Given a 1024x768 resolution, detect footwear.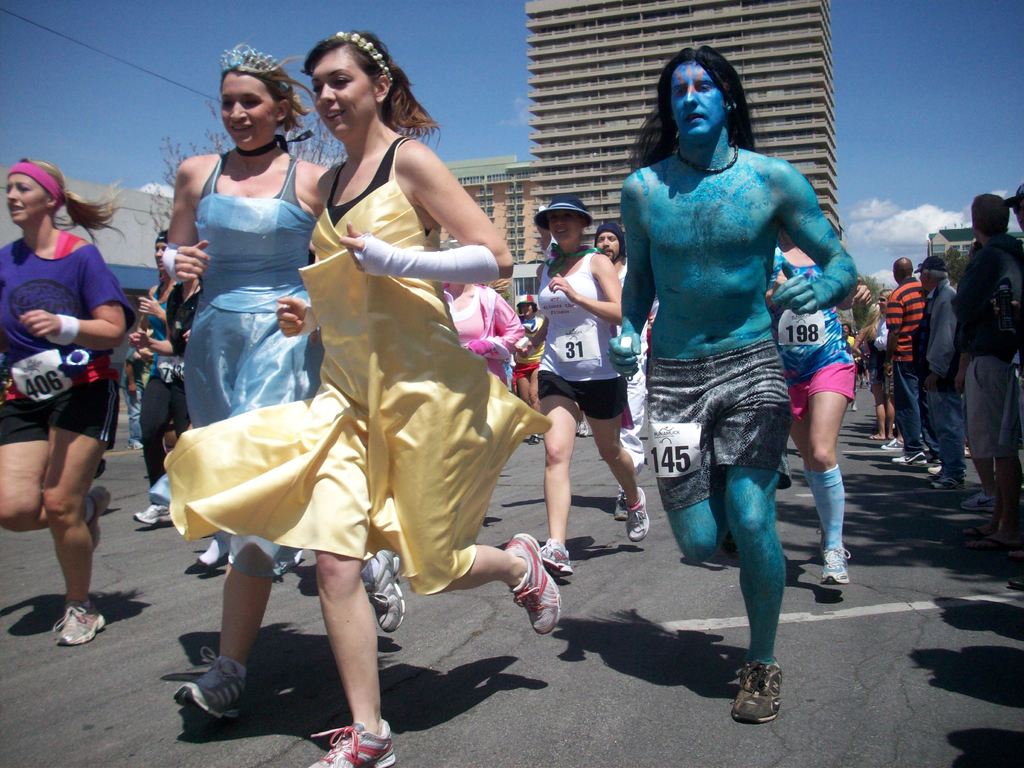
541,534,575,579.
